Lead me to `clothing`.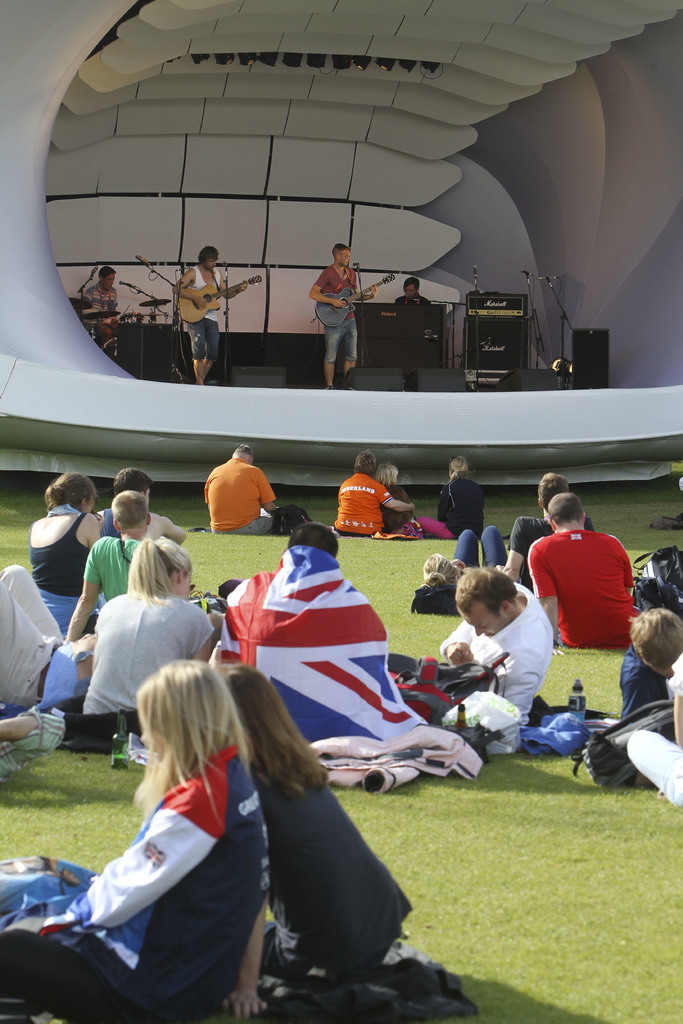
Lead to 330/464/411/536.
